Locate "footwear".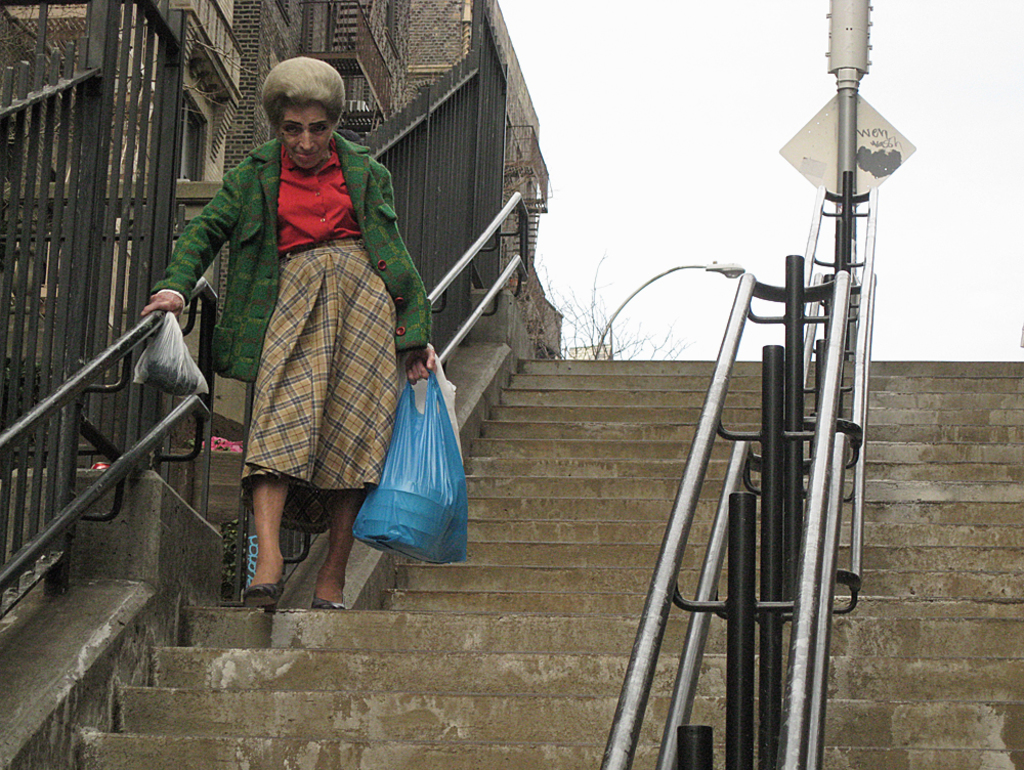
Bounding box: BBox(241, 563, 285, 607).
